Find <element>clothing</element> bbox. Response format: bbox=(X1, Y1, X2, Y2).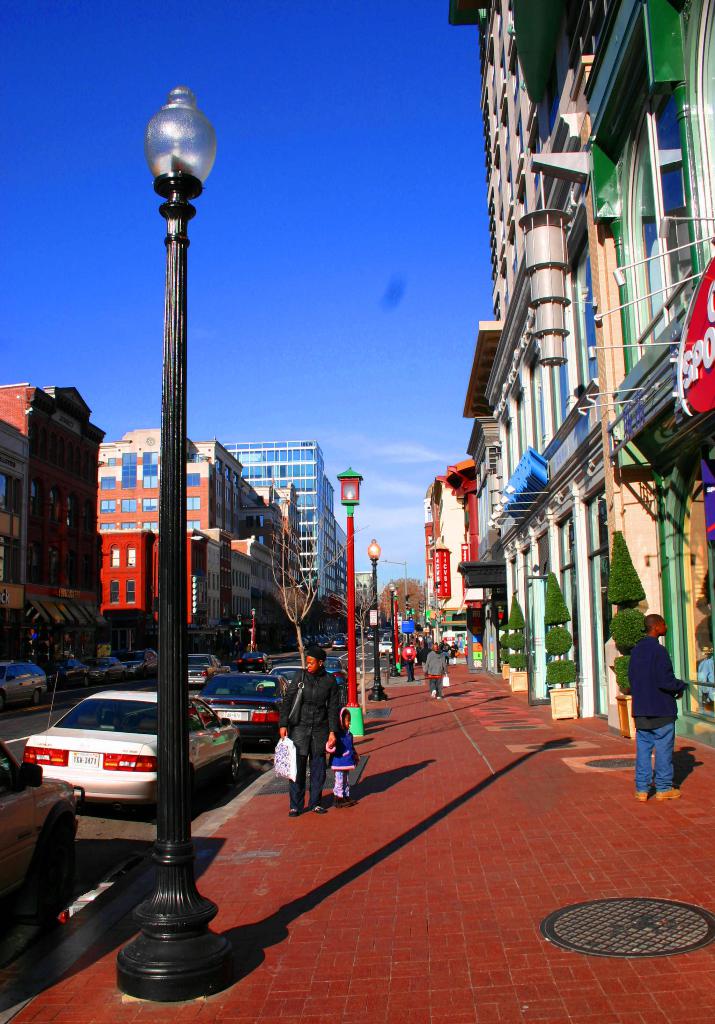
bbox=(271, 650, 354, 806).
